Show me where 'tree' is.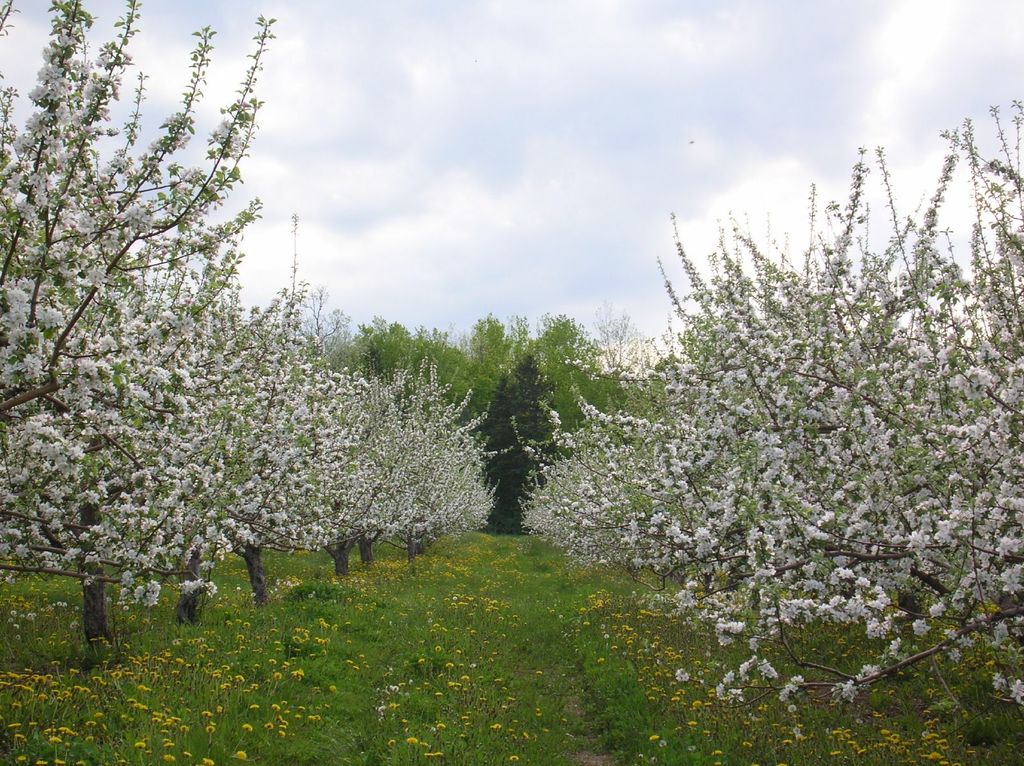
'tree' is at l=484, t=361, r=556, b=507.
